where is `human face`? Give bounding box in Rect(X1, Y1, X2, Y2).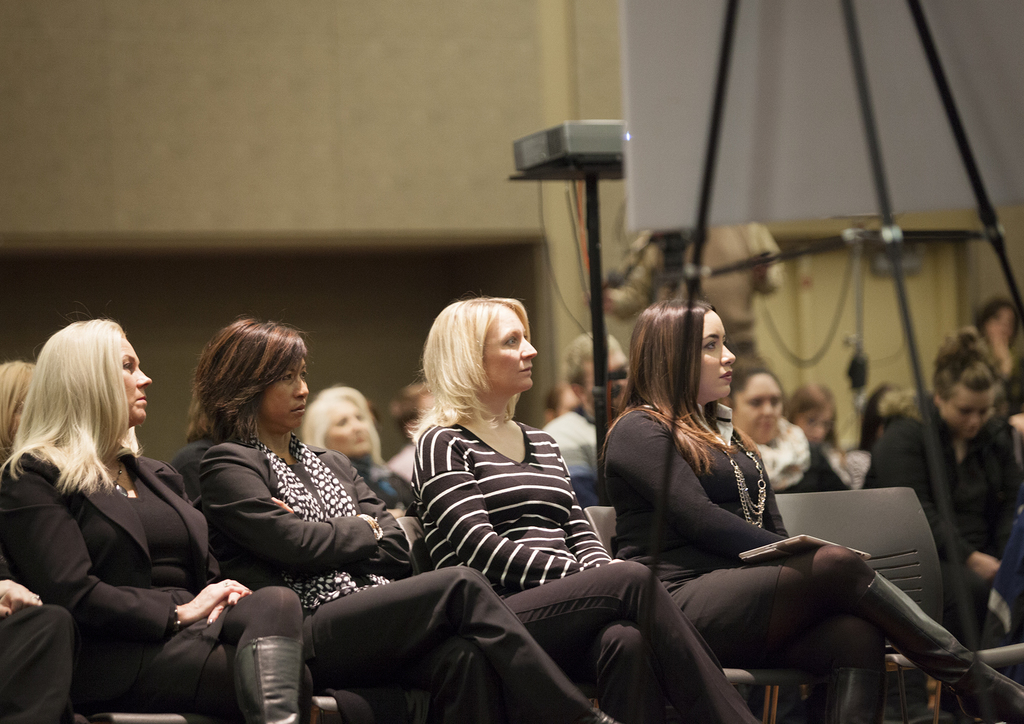
Rect(740, 376, 785, 440).
